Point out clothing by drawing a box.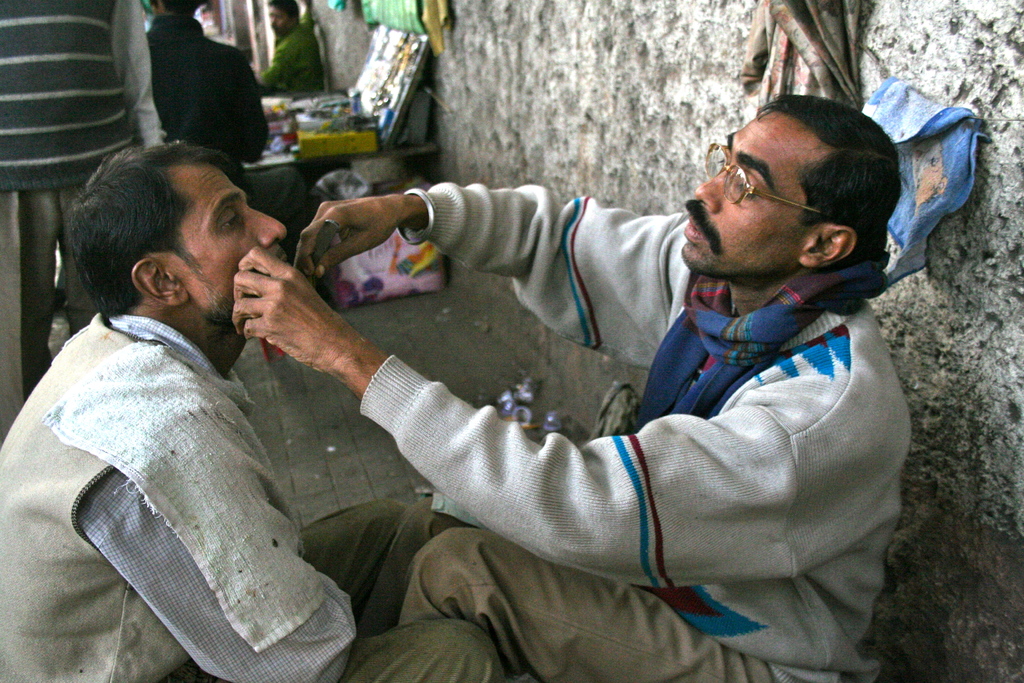
(222,135,929,677).
